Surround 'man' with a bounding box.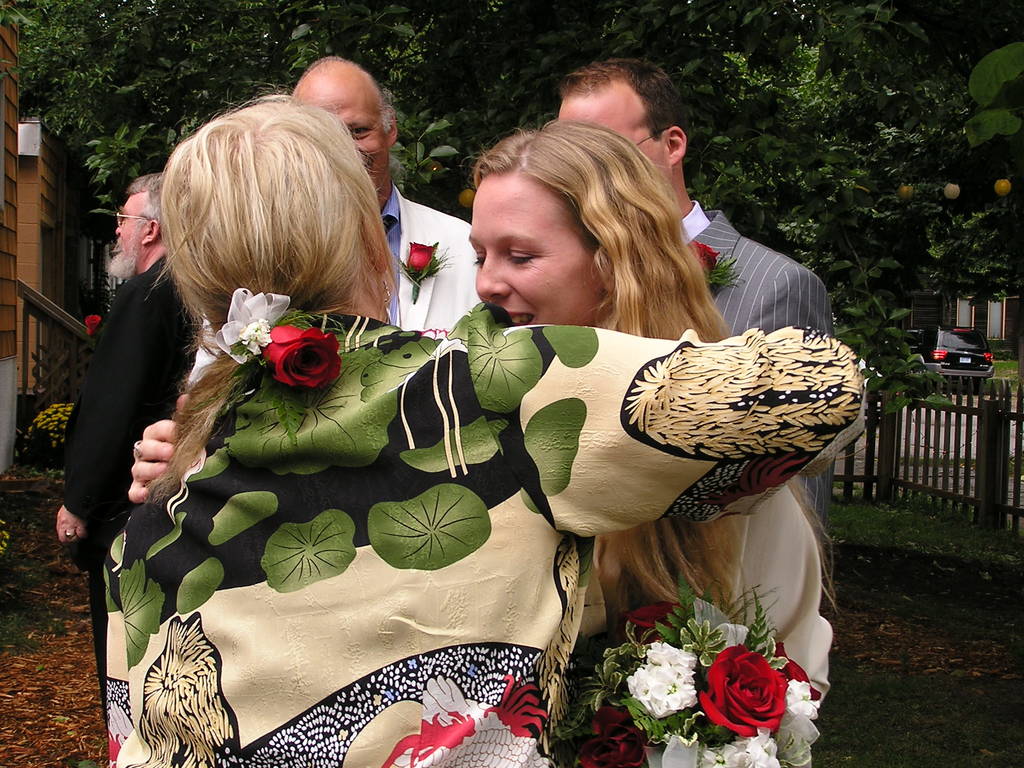
[left=556, top=60, right=835, bottom=526].
